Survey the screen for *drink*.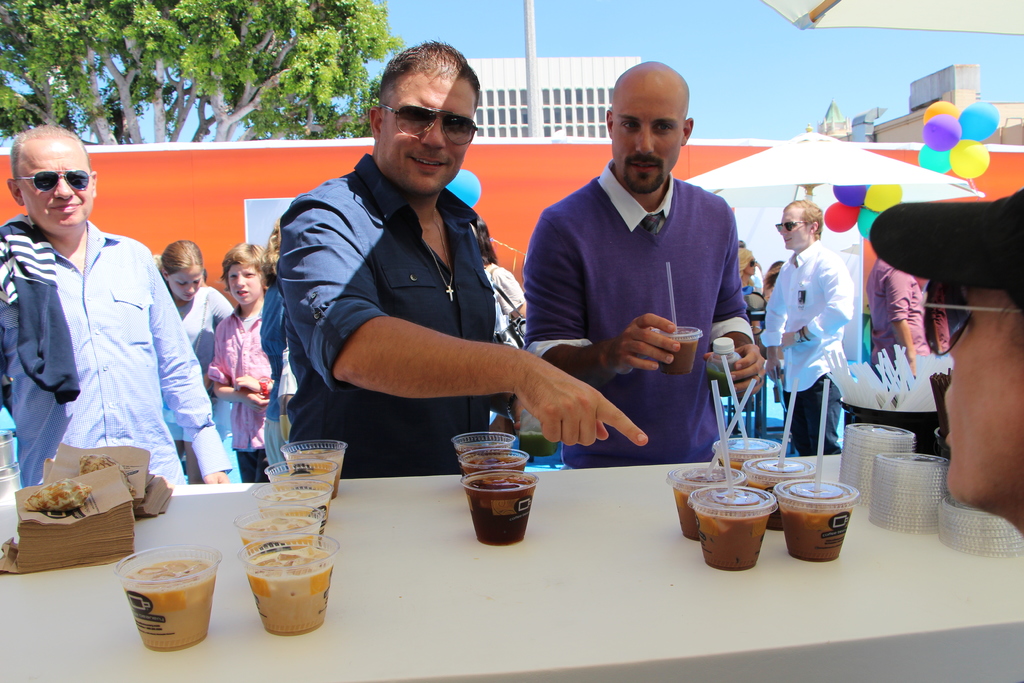
Survey found: box(125, 549, 218, 645).
